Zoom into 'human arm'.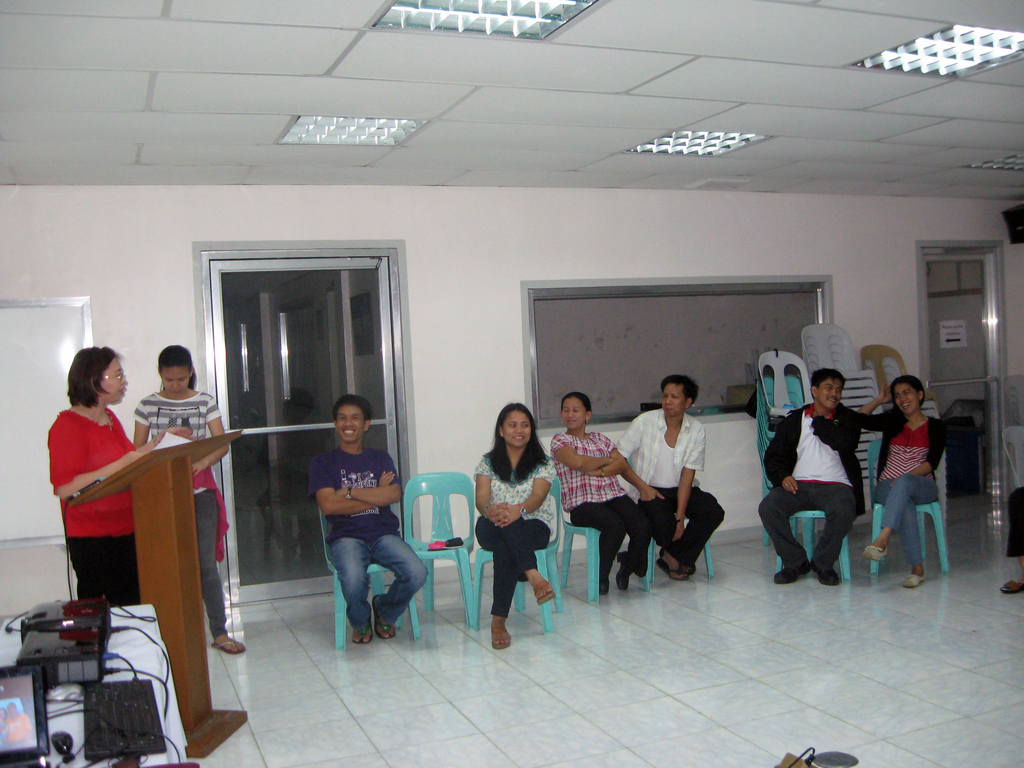
Zoom target: box(587, 455, 624, 472).
